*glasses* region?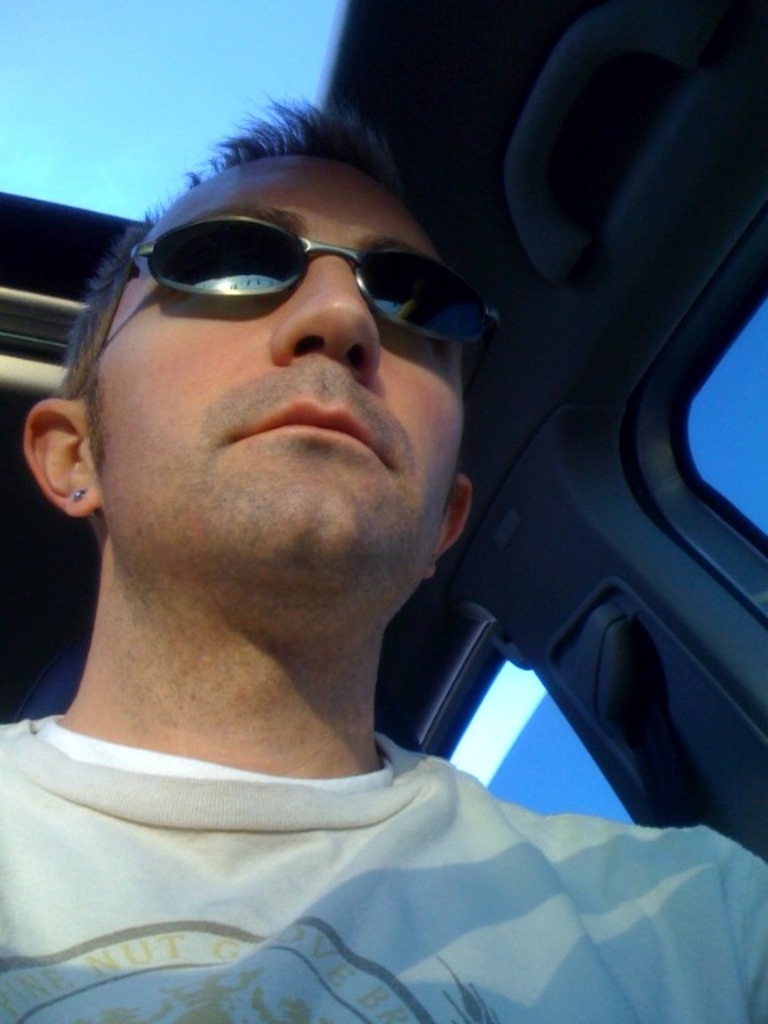
{"left": 50, "top": 214, "right": 501, "bottom": 461}
